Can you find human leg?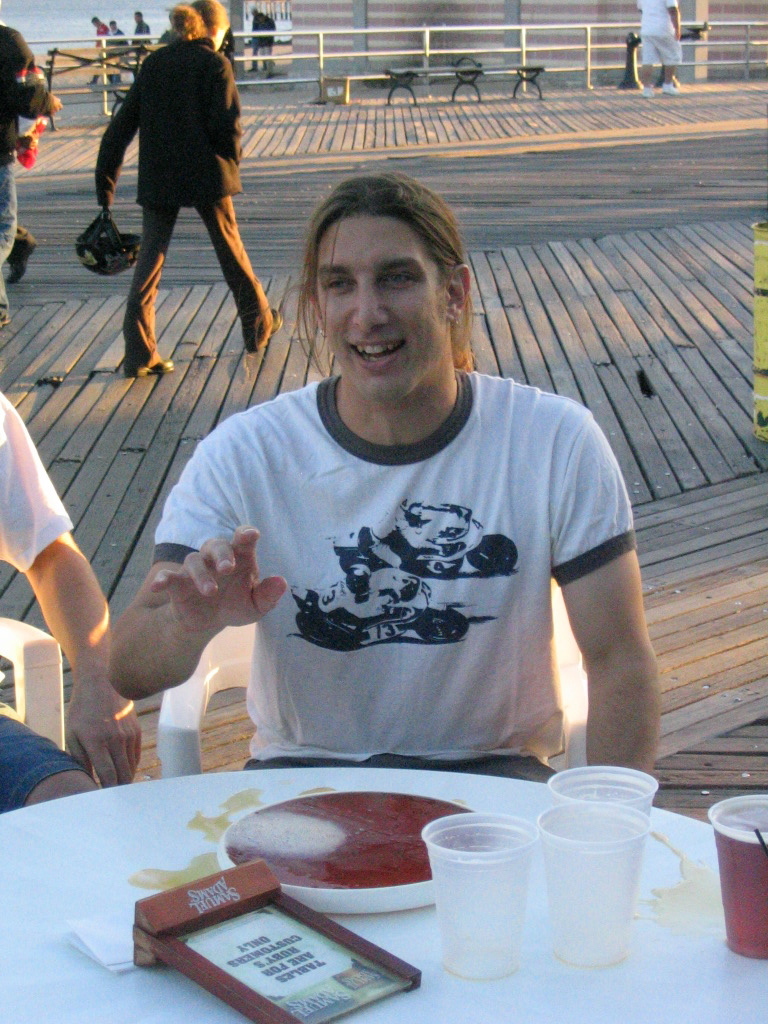
Yes, bounding box: bbox(199, 195, 287, 360).
